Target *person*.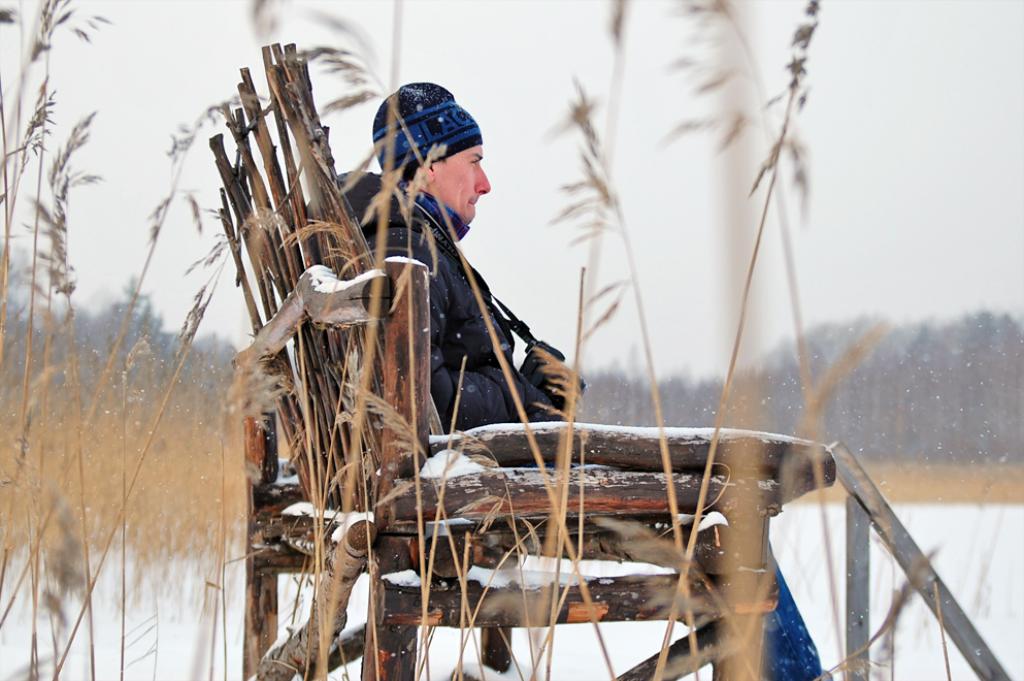
Target region: x1=300, y1=69, x2=829, y2=680.
